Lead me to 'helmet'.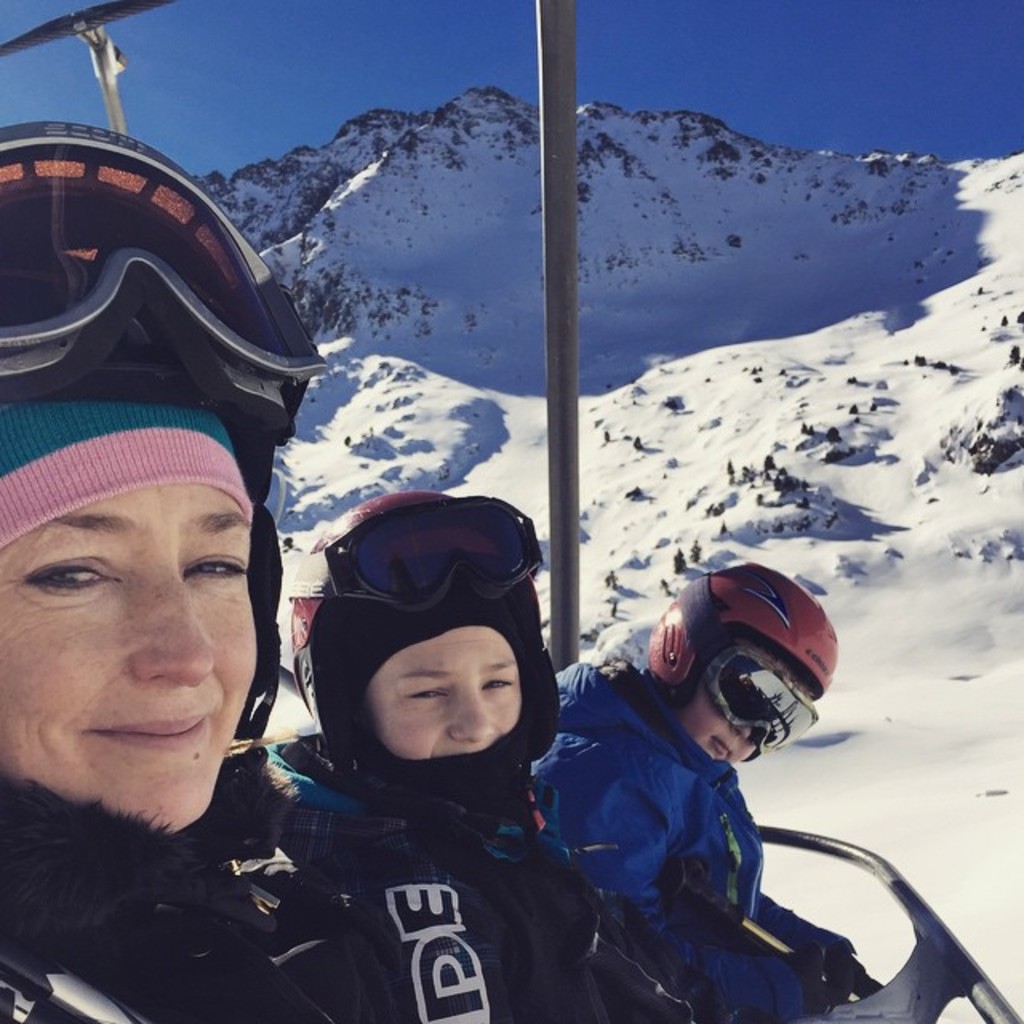
Lead to crop(643, 576, 843, 794).
